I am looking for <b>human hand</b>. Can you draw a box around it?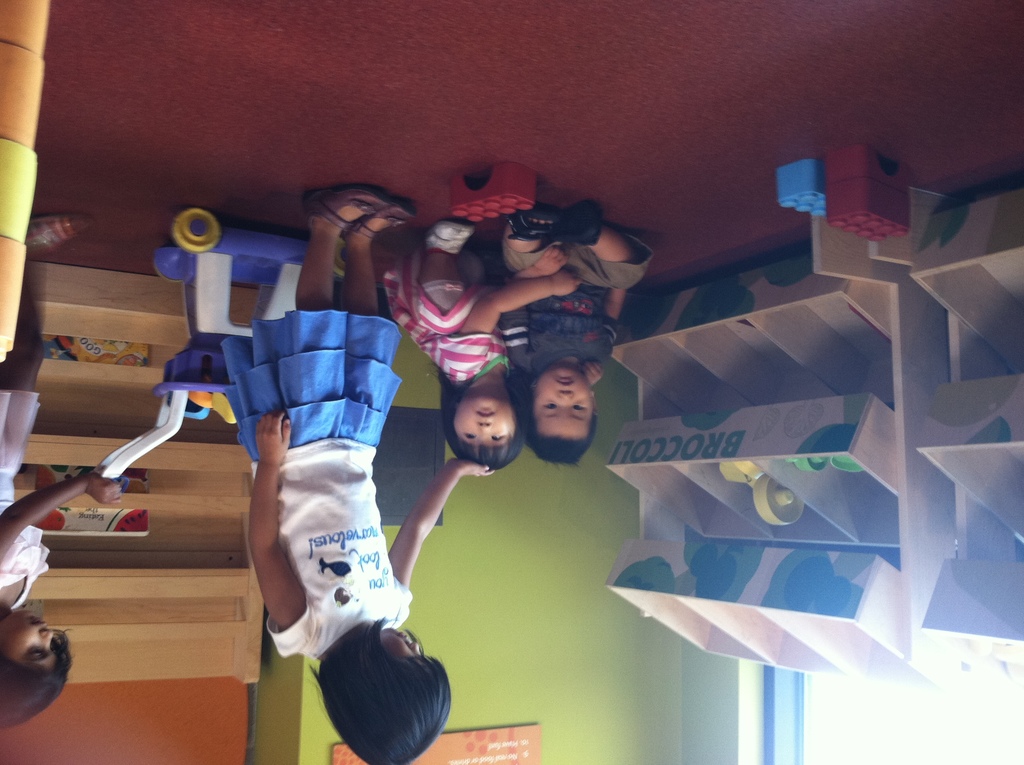
Sure, the bounding box is bbox(577, 358, 605, 387).
